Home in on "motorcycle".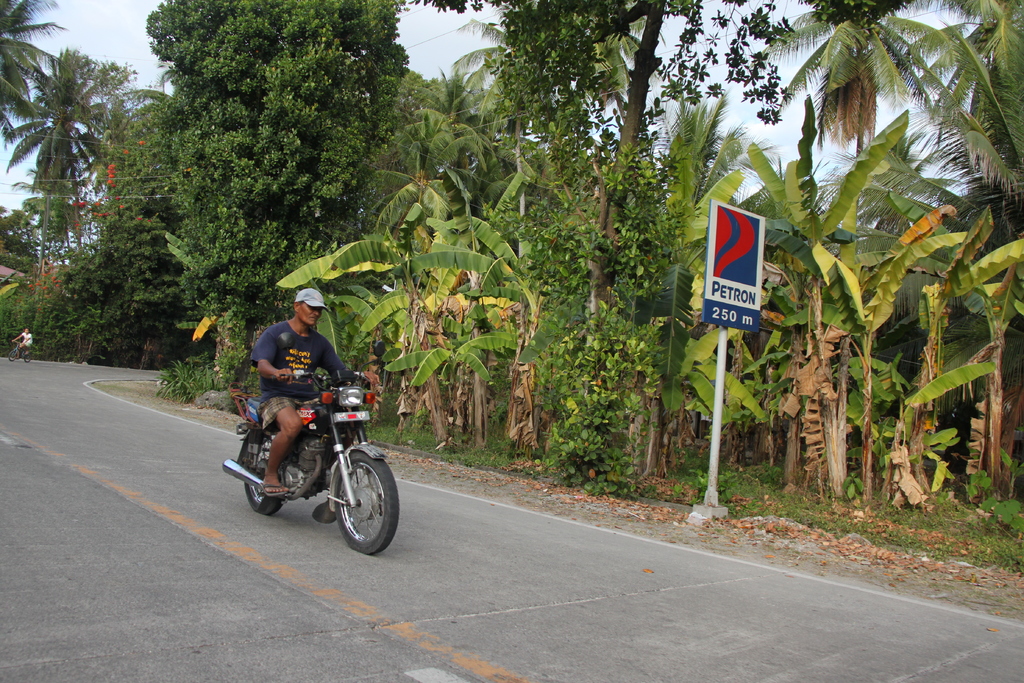
Homed in at bbox=(216, 375, 399, 553).
